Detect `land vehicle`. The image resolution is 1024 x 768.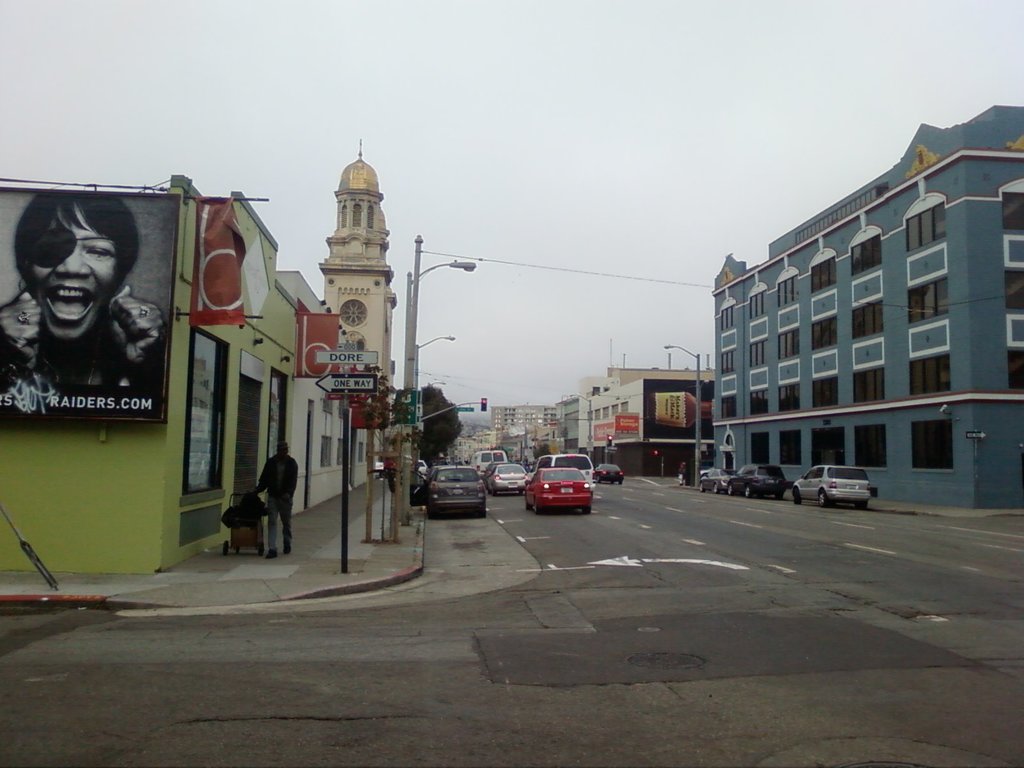
<region>468, 448, 507, 477</region>.
